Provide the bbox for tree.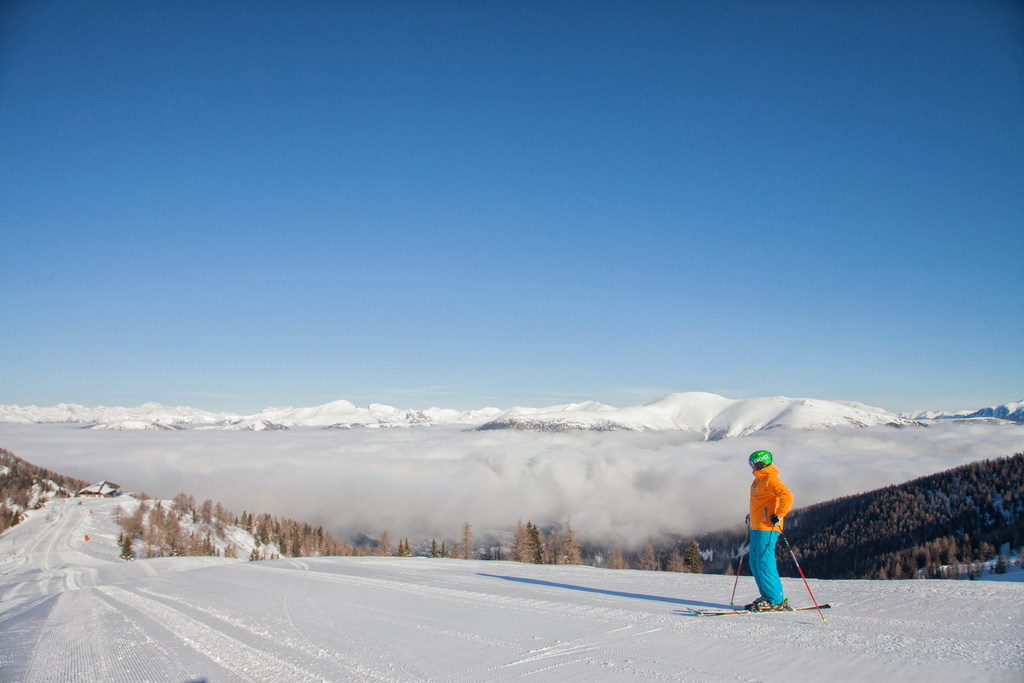
{"x1": 627, "y1": 549, "x2": 657, "y2": 572}.
